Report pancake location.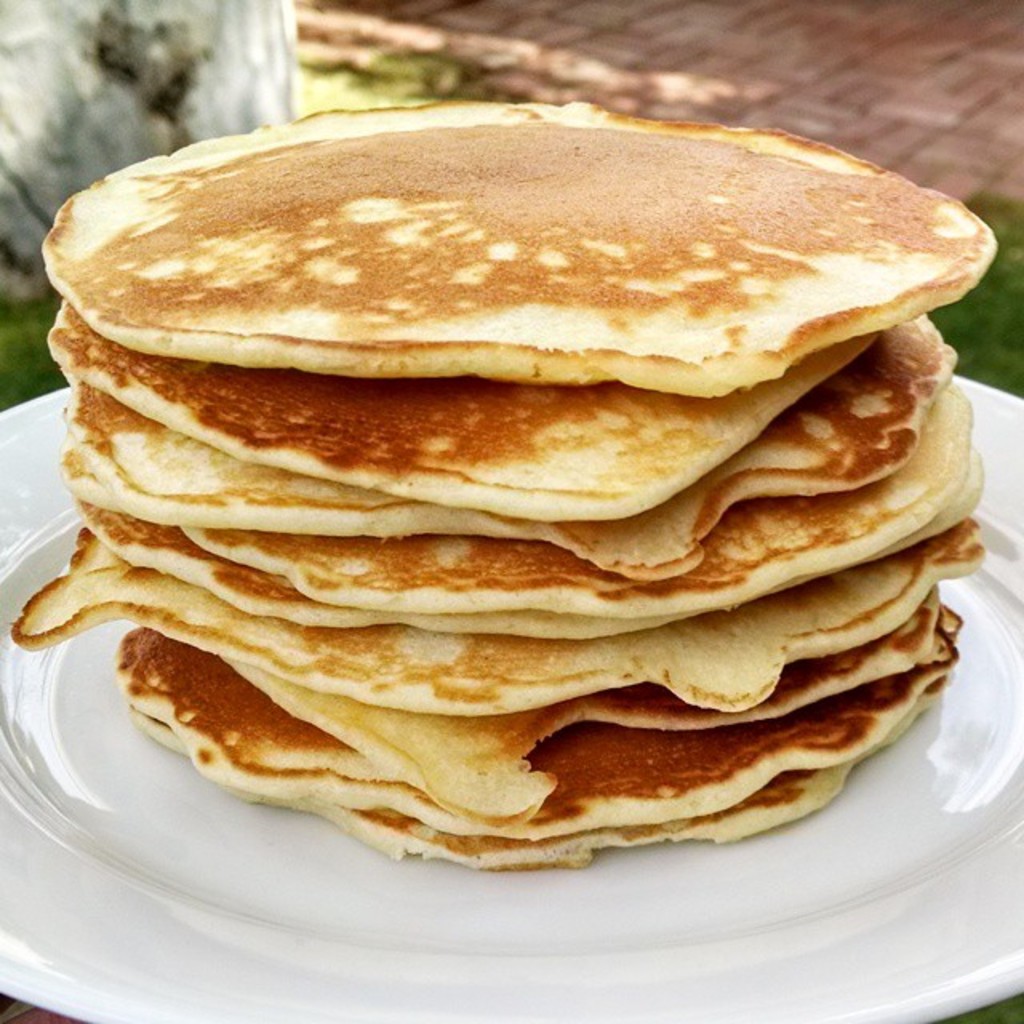
Report: <box>46,94,995,390</box>.
